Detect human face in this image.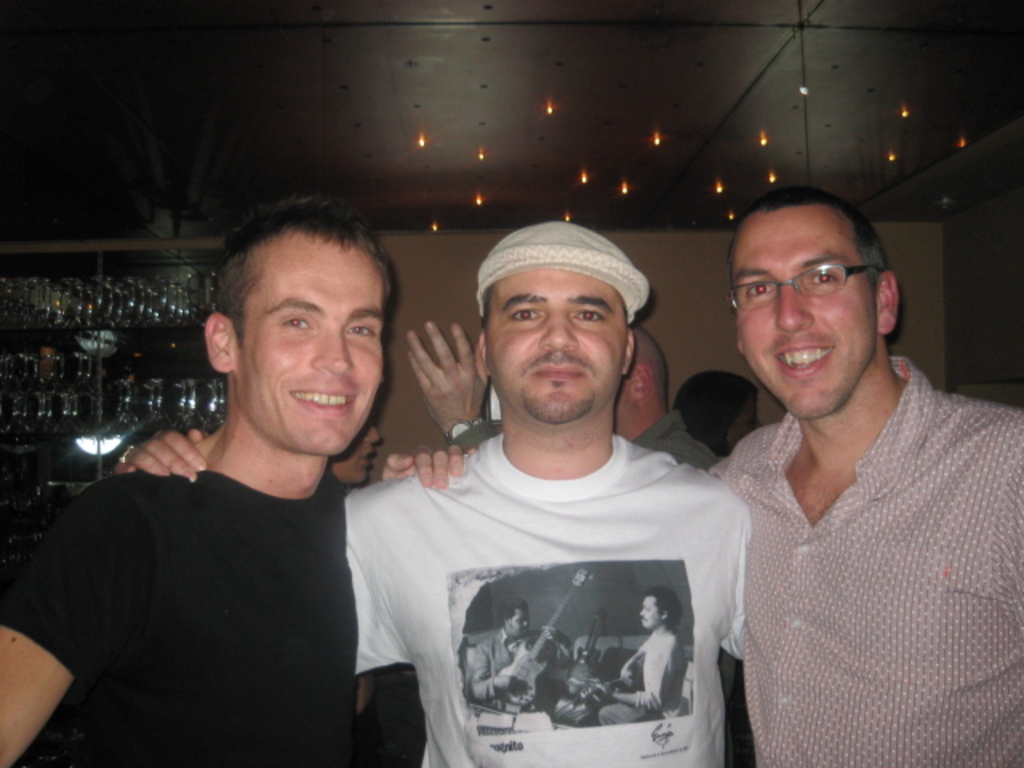
Detection: 483:269:626:422.
